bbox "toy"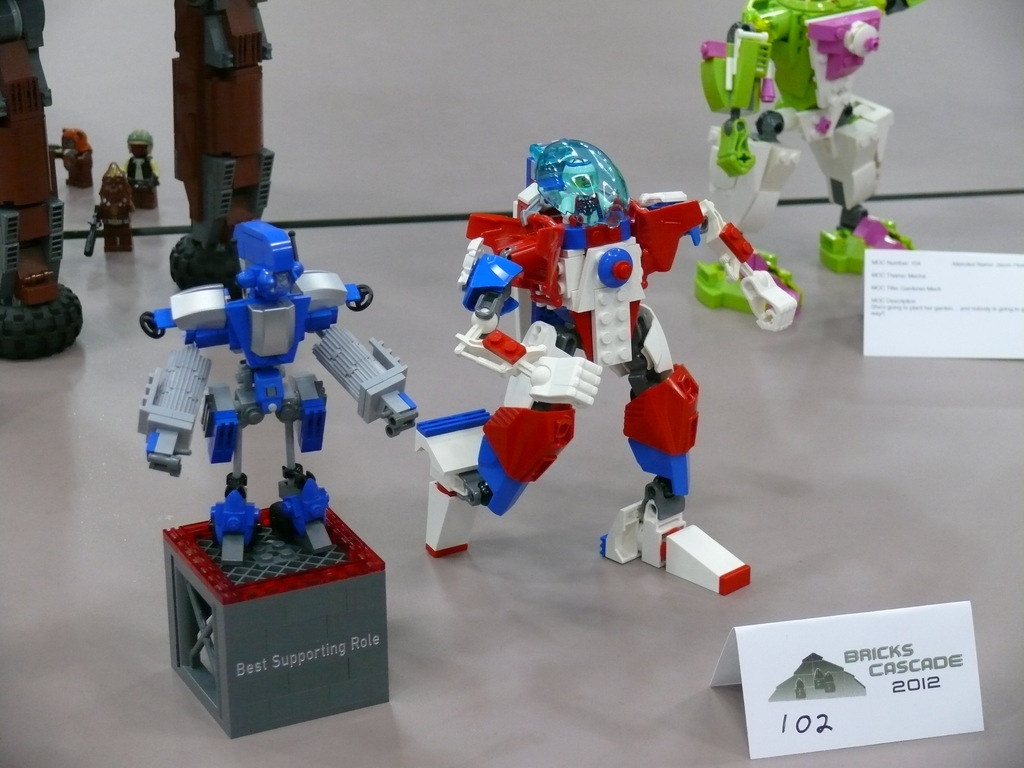
detection(694, 4, 931, 321)
